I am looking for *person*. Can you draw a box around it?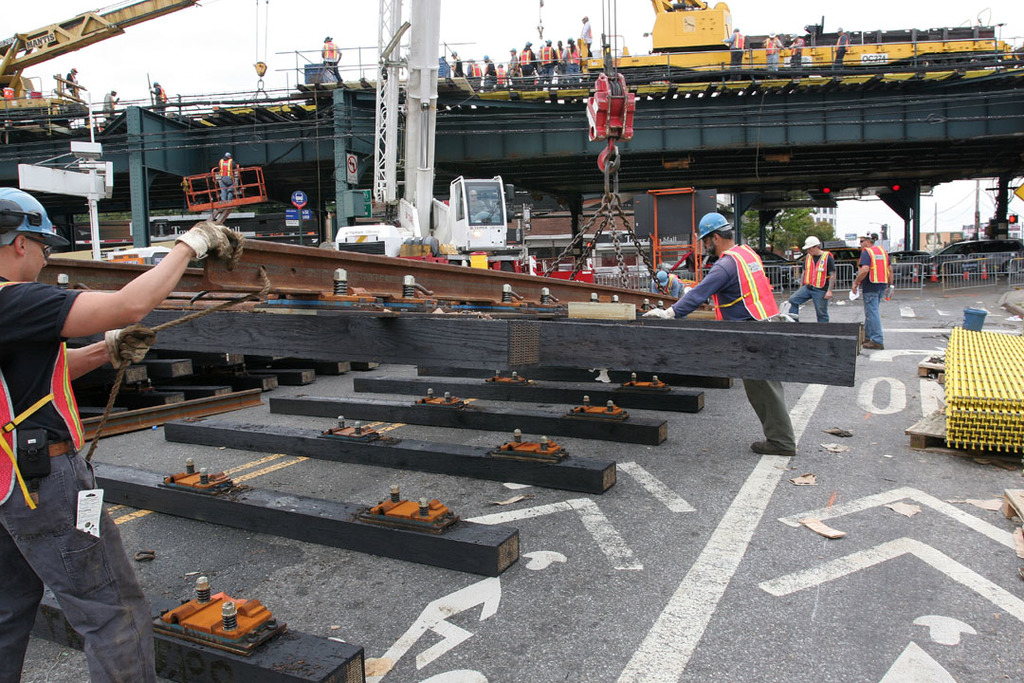
Sure, the bounding box is 148, 74, 169, 124.
